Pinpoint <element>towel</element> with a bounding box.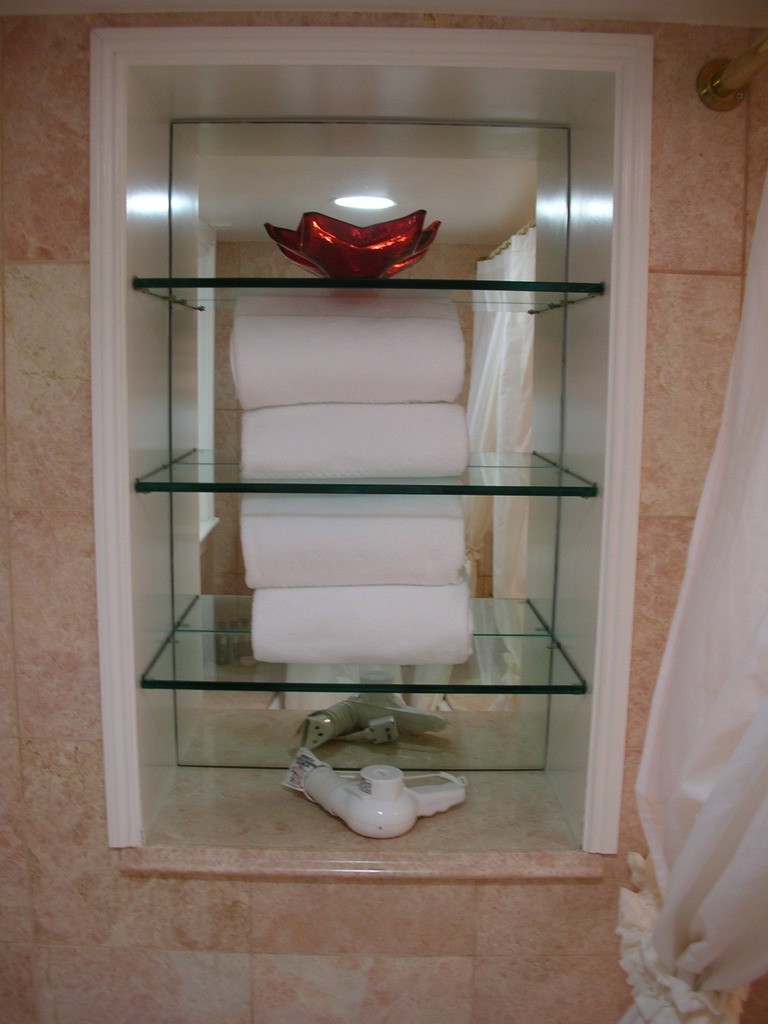
{"left": 227, "top": 312, "right": 470, "bottom": 408}.
